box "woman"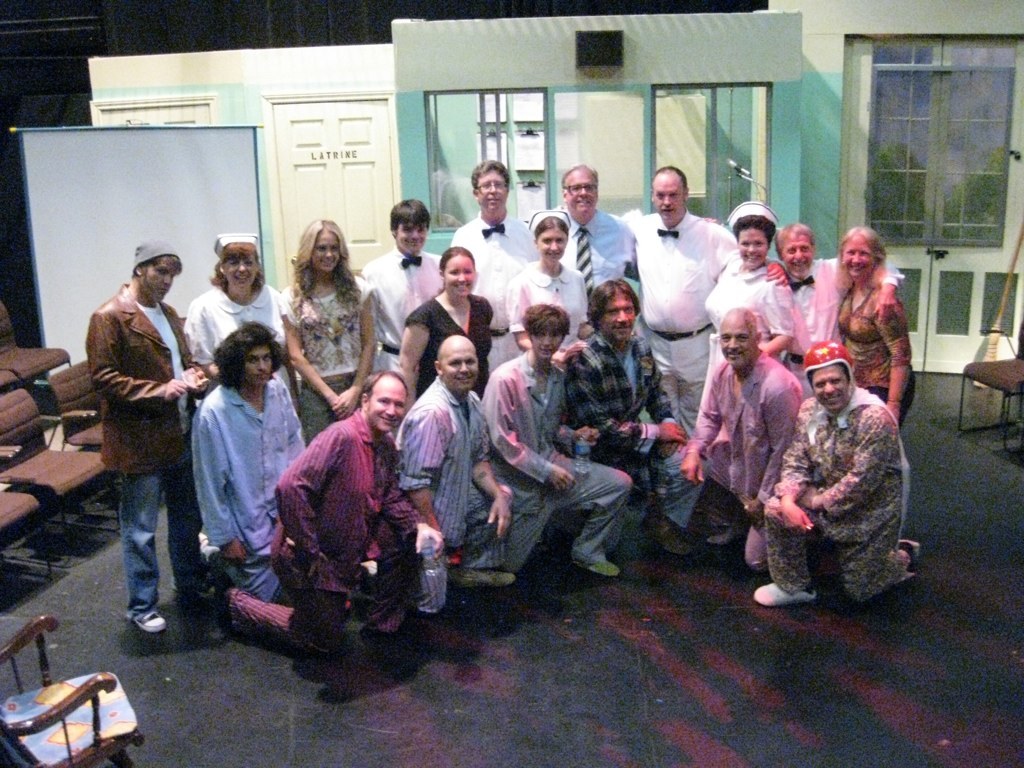
[x1=399, y1=250, x2=491, y2=414]
